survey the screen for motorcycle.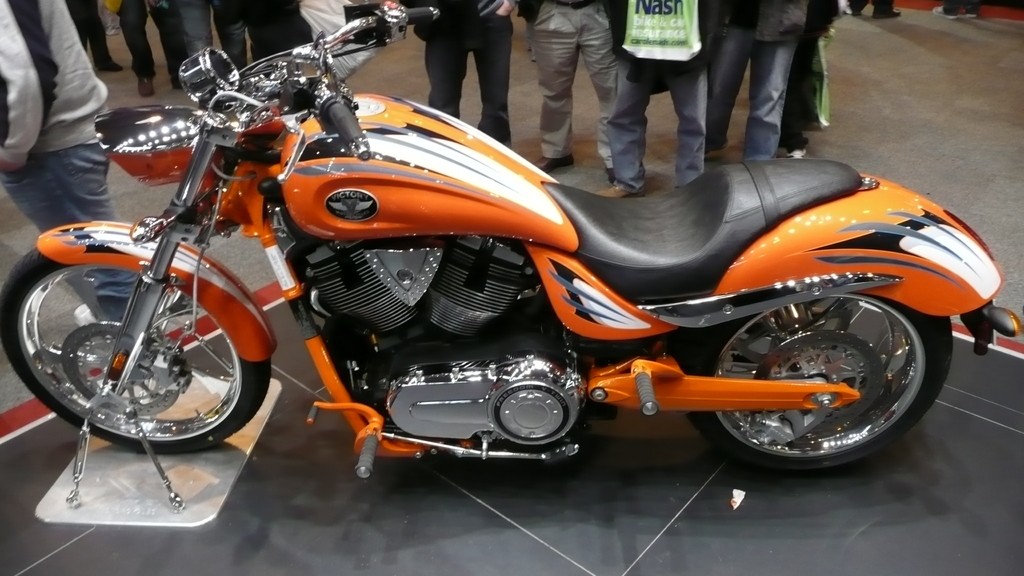
Survey found: (left=15, top=21, right=957, bottom=515).
